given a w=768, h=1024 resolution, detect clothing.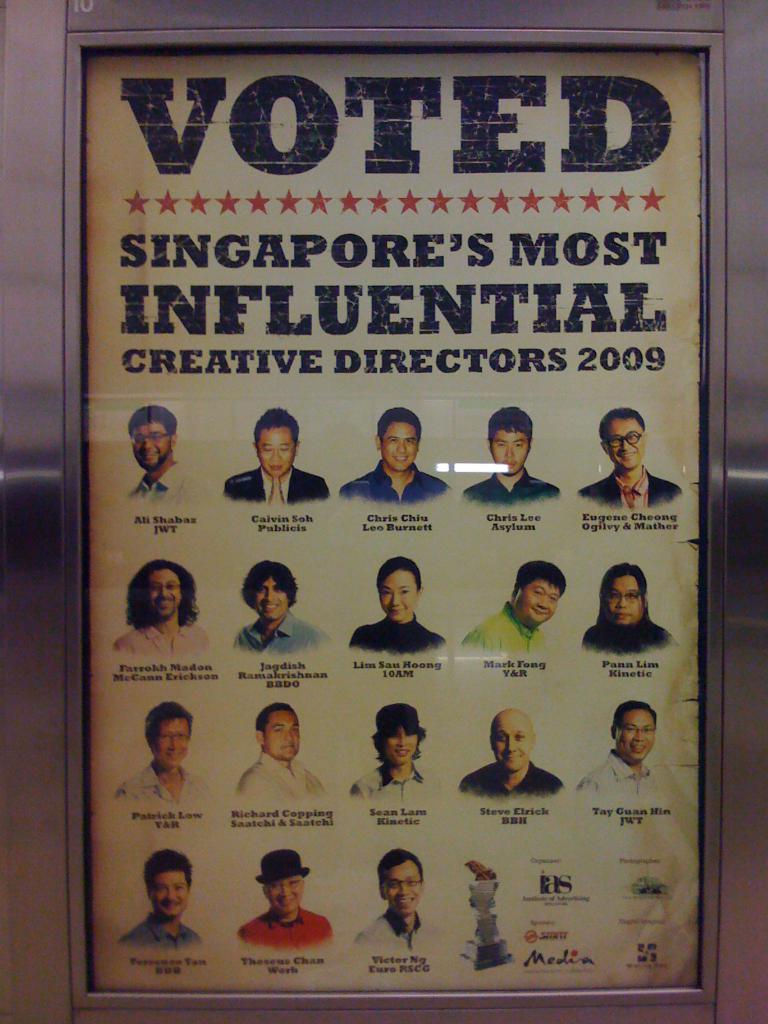
BBox(577, 614, 678, 660).
